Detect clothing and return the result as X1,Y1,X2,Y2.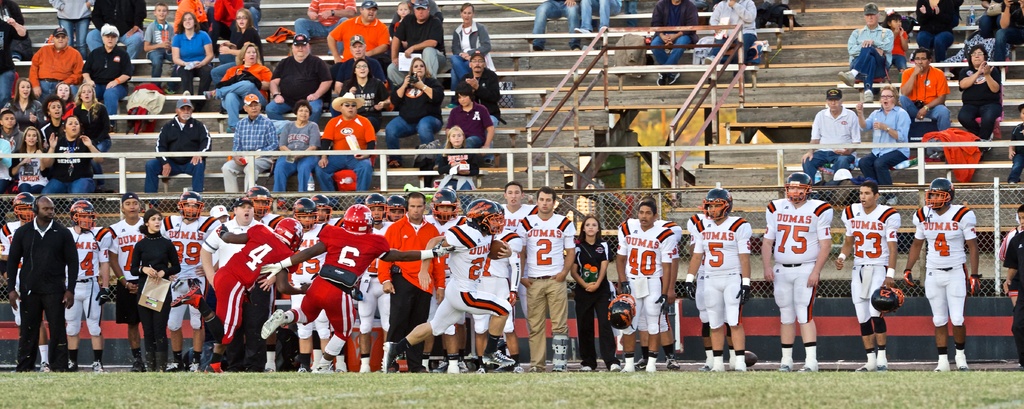
450,105,493,165.
